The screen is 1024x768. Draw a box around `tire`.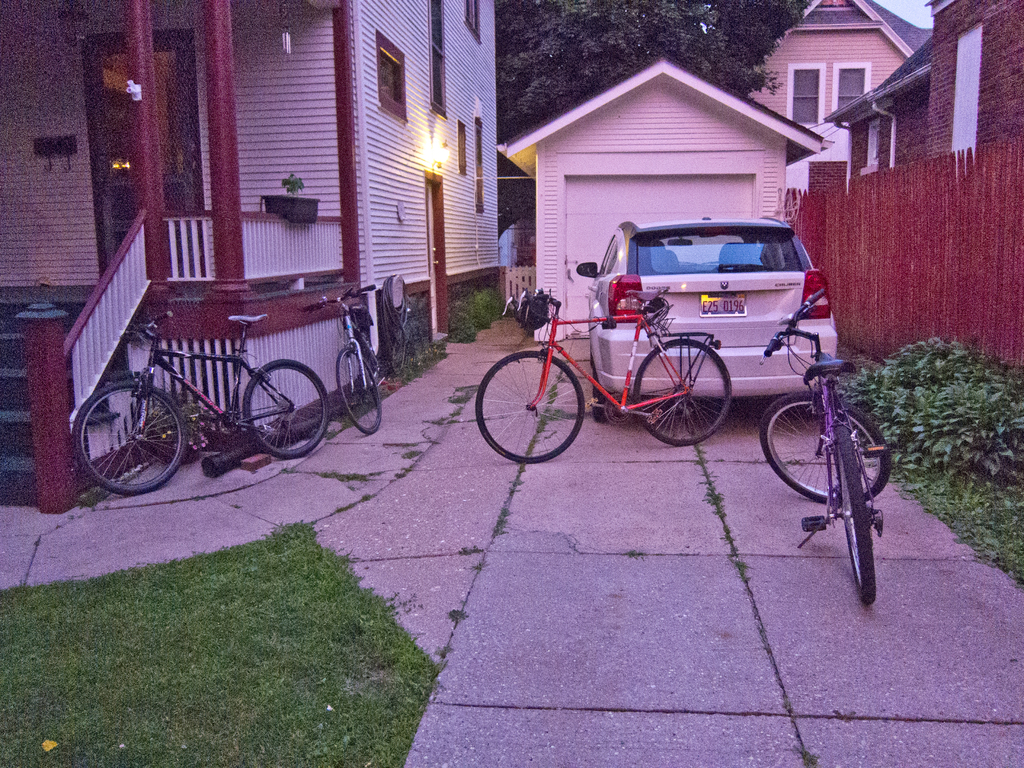
753:393:900:505.
